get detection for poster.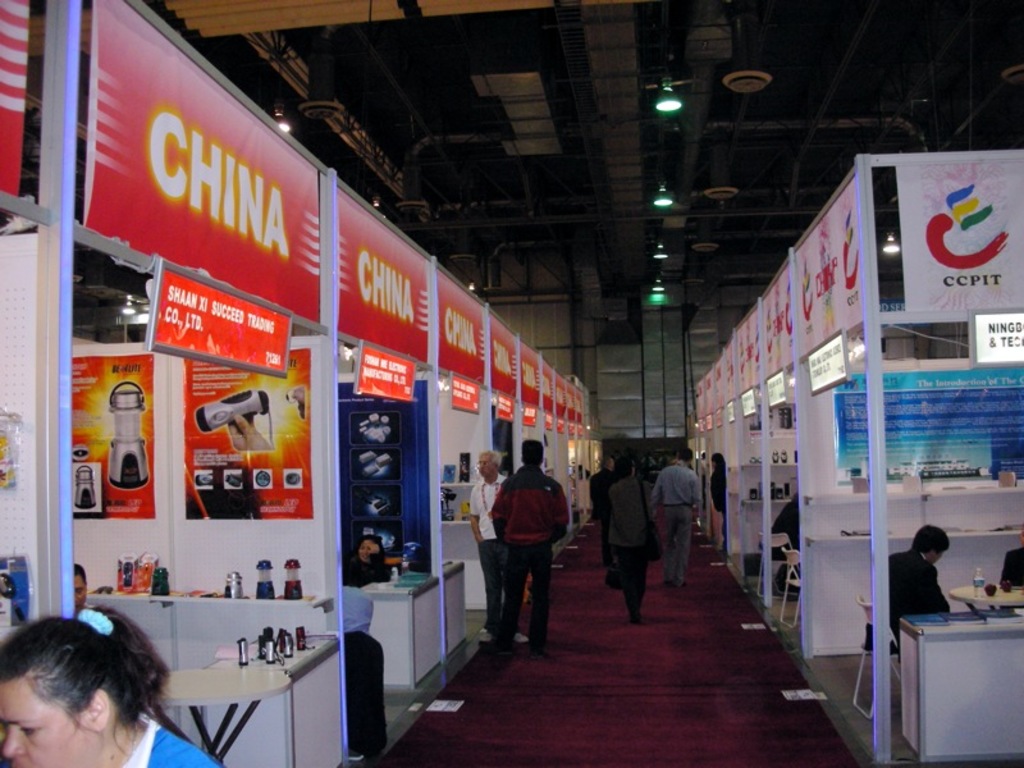
Detection: left=72, top=356, right=155, bottom=517.
